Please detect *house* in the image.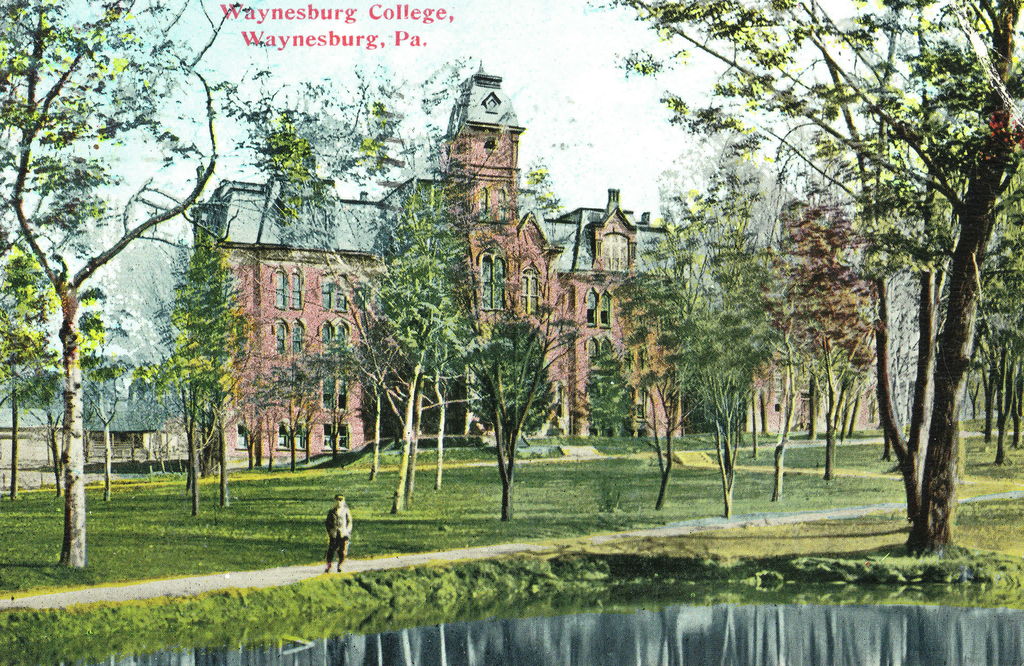
[879,147,976,432].
